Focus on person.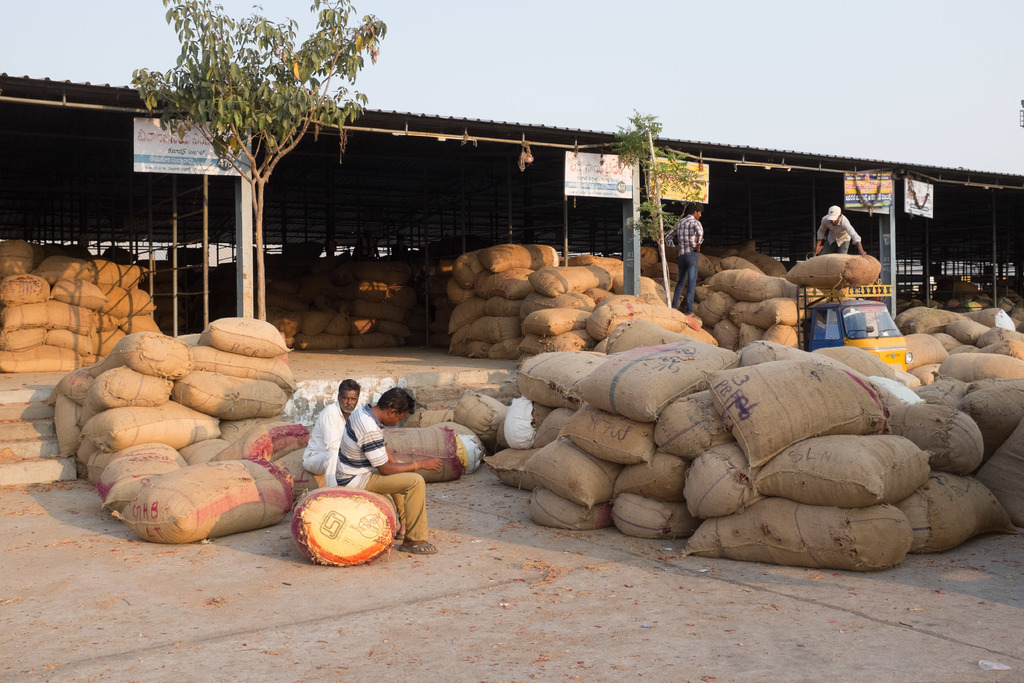
Focused at box=[812, 202, 868, 258].
